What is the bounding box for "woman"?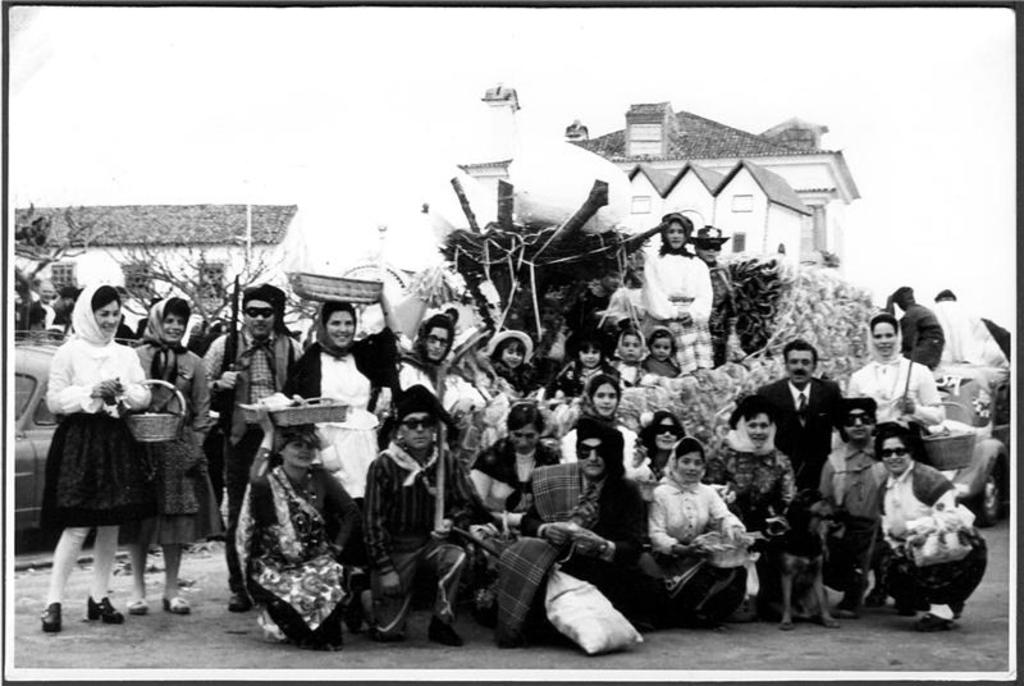
box(136, 299, 224, 610).
